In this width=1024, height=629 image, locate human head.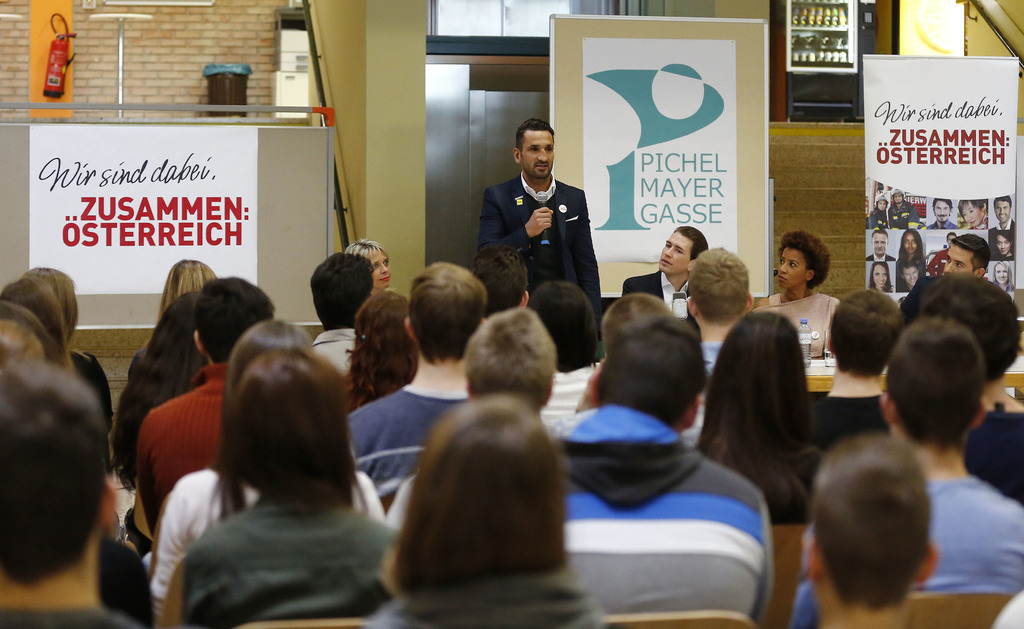
Bounding box: bbox=[599, 294, 676, 361].
